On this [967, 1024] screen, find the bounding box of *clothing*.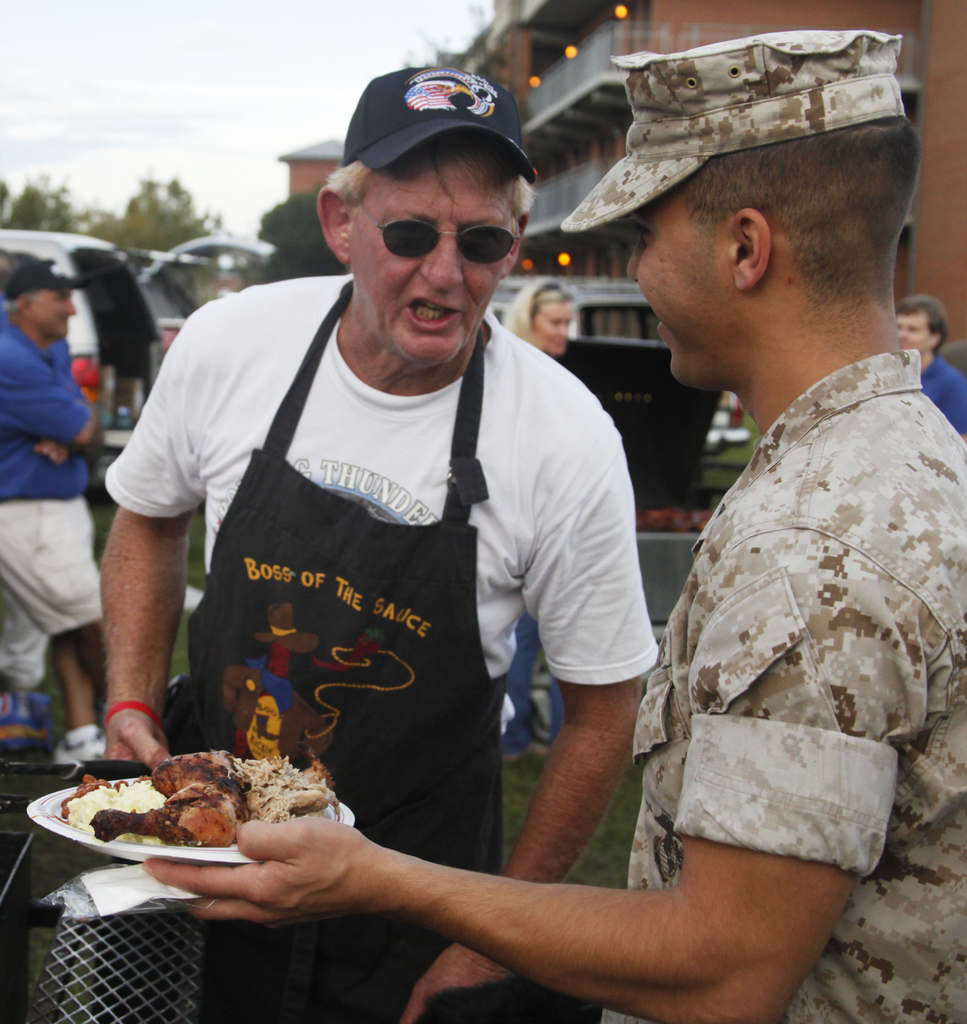
Bounding box: <box>519,340,593,666</box>.
